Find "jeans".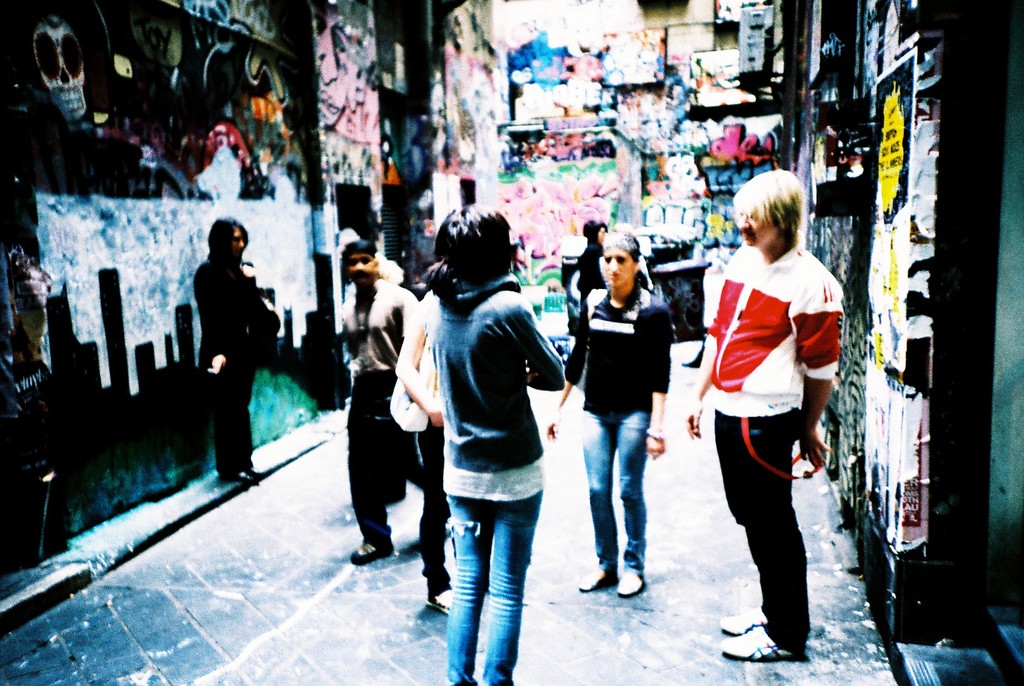
x1=445, y1=493, x2=545, y2=685.
